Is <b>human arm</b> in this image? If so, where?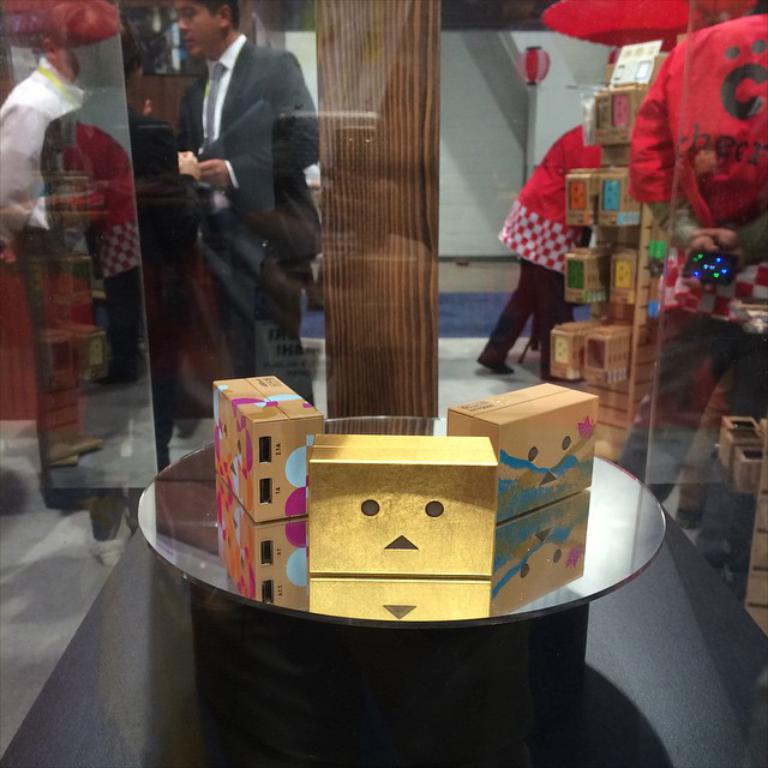
Yes, at rect(194, 59, 324, 191).
